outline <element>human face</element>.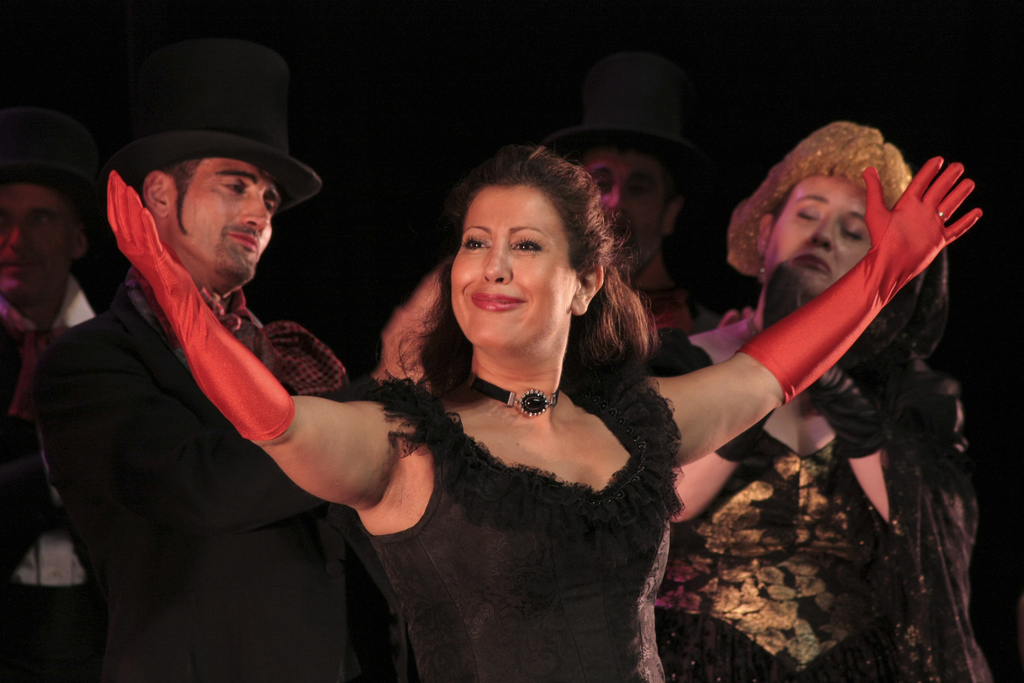
Outline: [x1=0, y1=183, x2=76, y2=299].
